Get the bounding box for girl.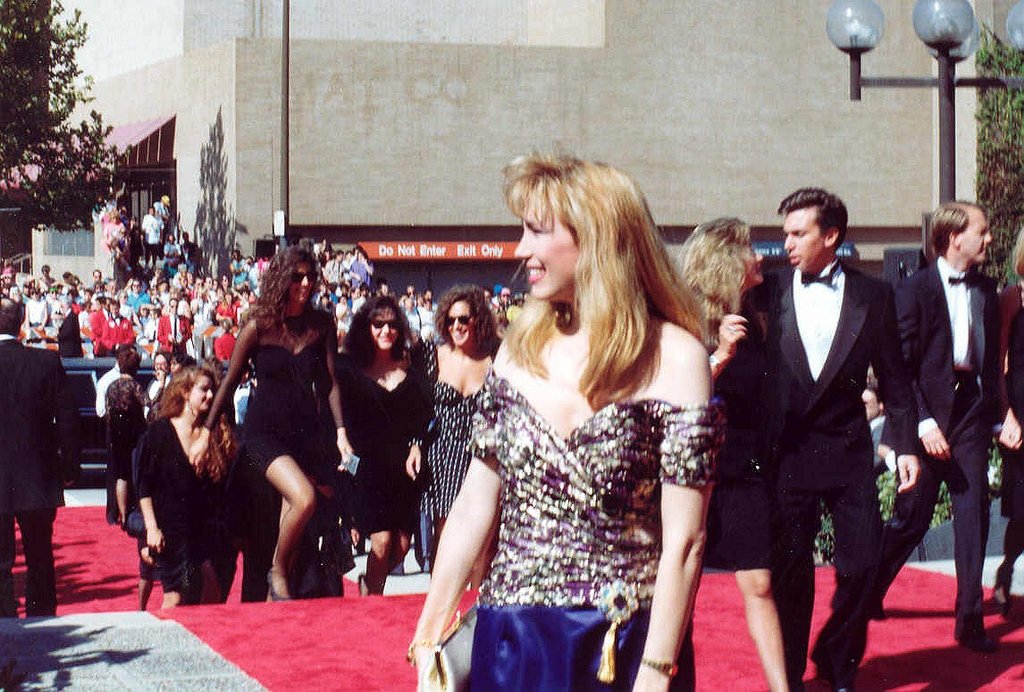
<bbox>412, 280, 513, 591</bbox>.
